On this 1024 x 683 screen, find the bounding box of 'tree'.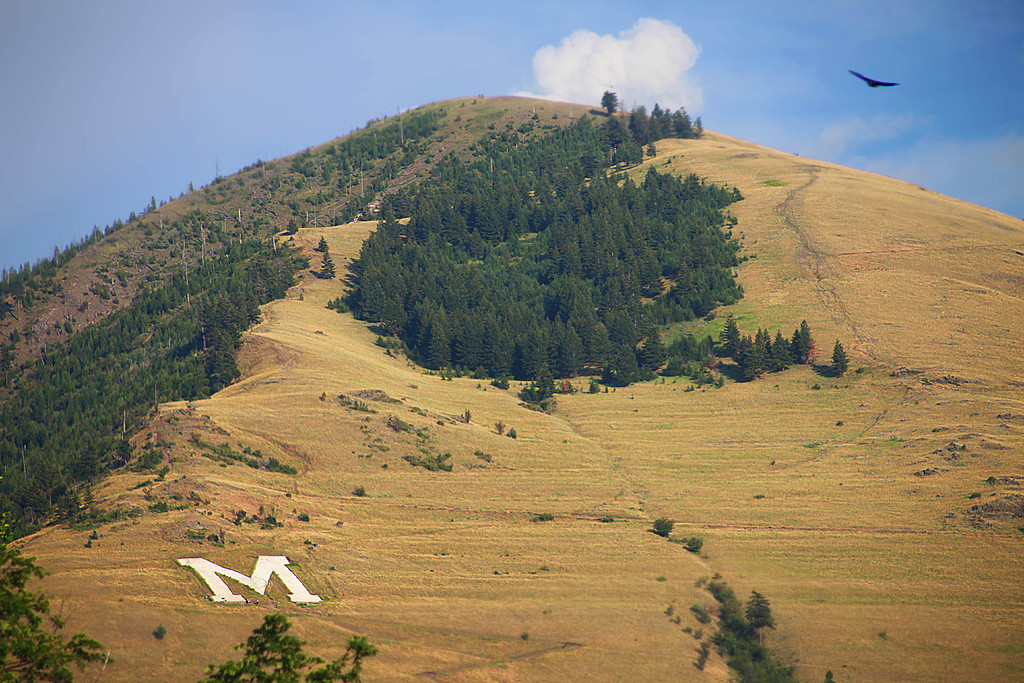
Bounding box: (316,256,339,278).
